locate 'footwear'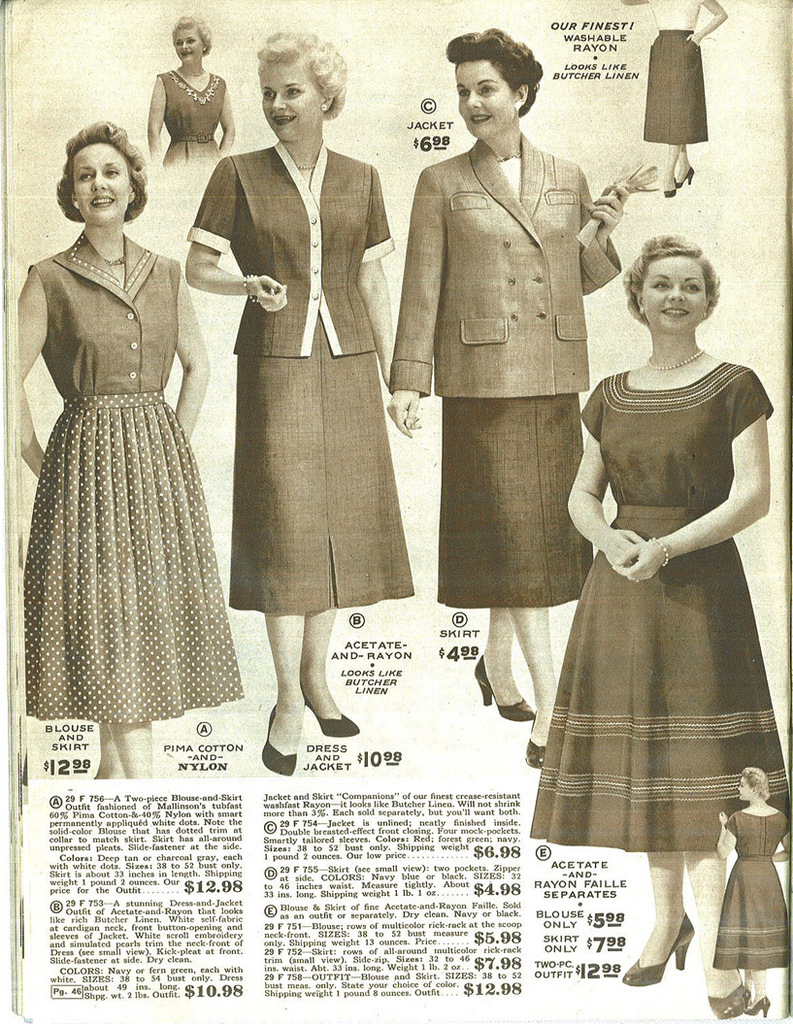
(x1=253, y1=698, x2=303, y2=775)
